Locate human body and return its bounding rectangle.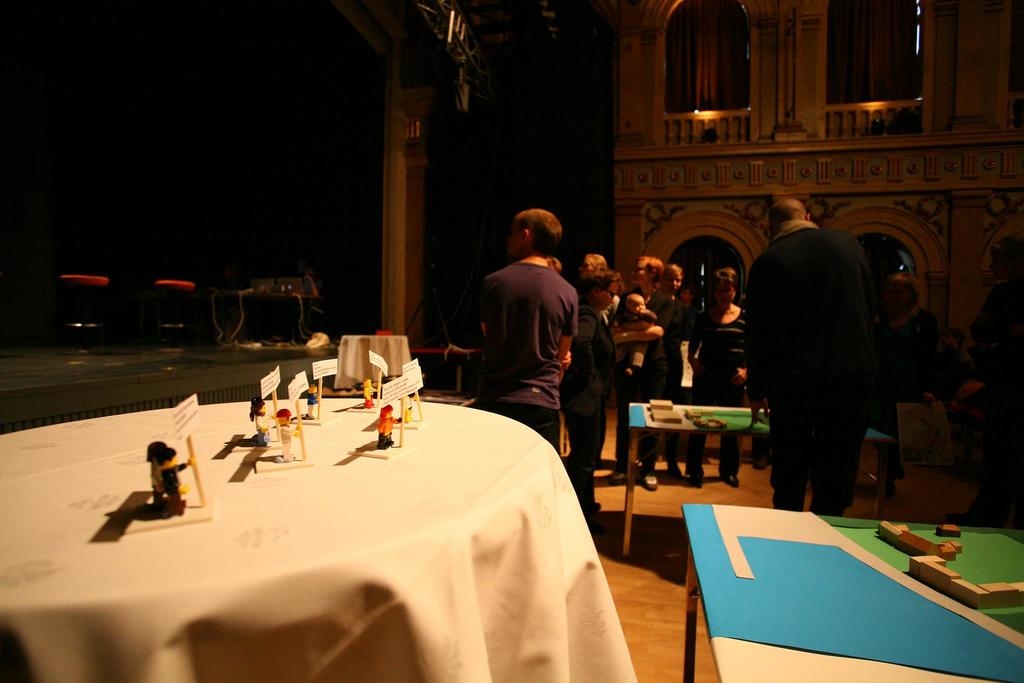
l=689, t=264, r=750, b=484.
